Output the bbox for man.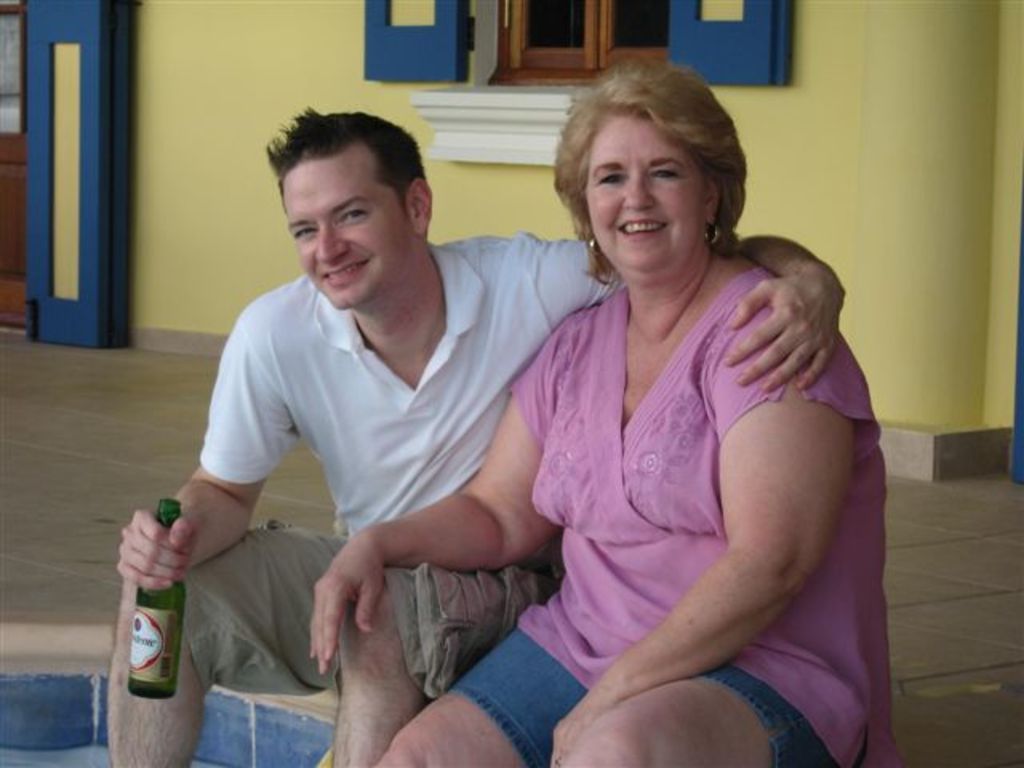
pyautogui.locateOnScreen(101, 102, 842, 766).
